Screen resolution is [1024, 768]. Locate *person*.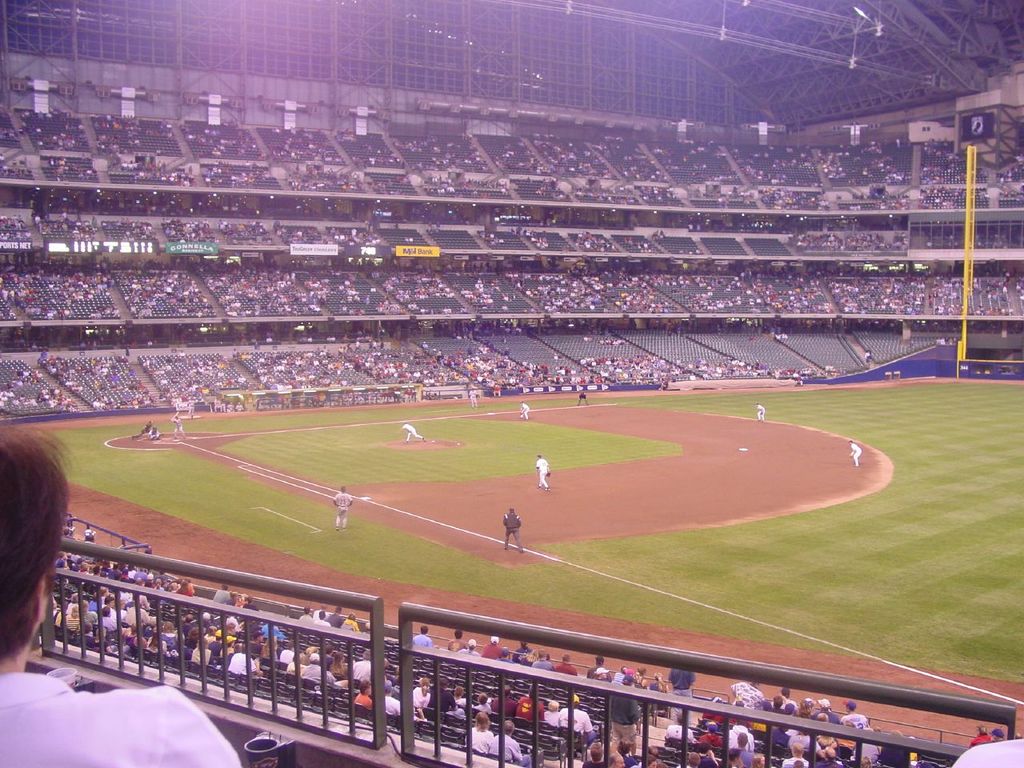
locate(510, 401, 528, 426).
